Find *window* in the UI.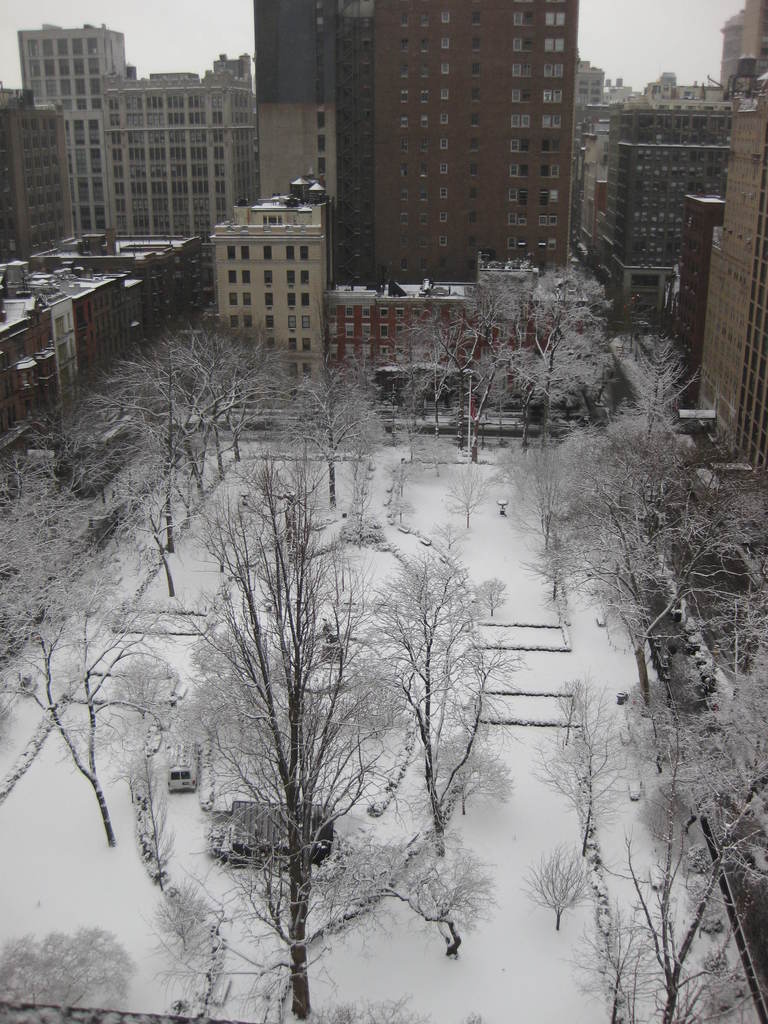
UI element at BBox(419, 116, 429, 127).
